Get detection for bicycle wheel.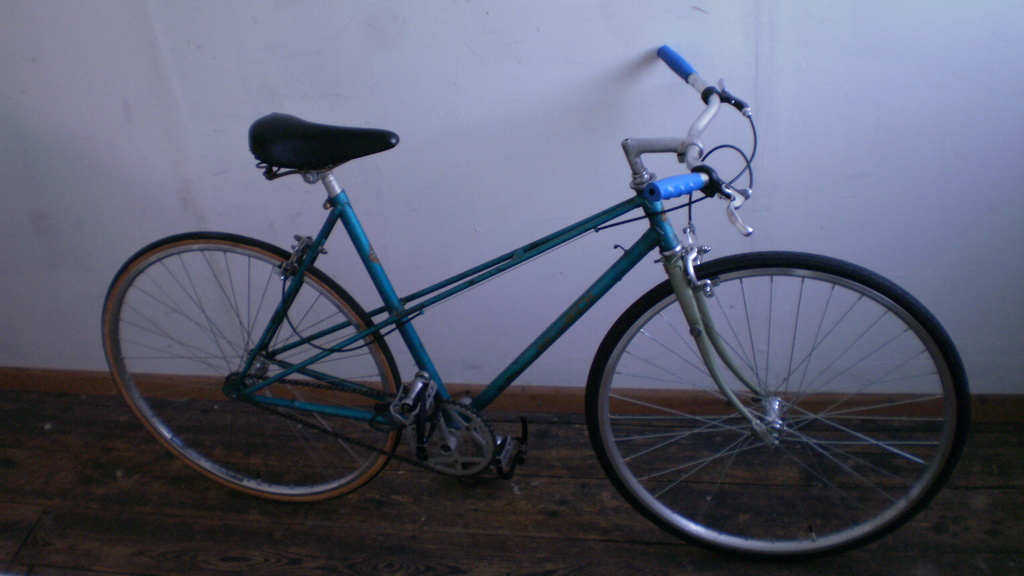
Detection: box=[99, 232, 400, 499].
